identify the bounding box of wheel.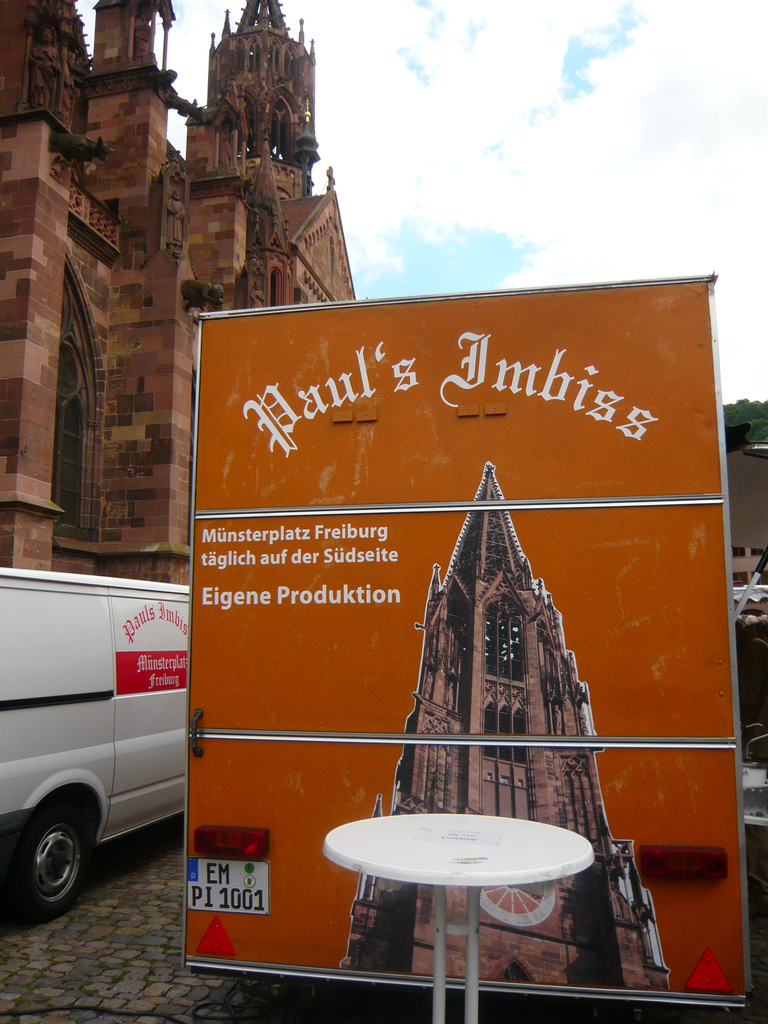
l=0, t=798, r=100, b=926.
